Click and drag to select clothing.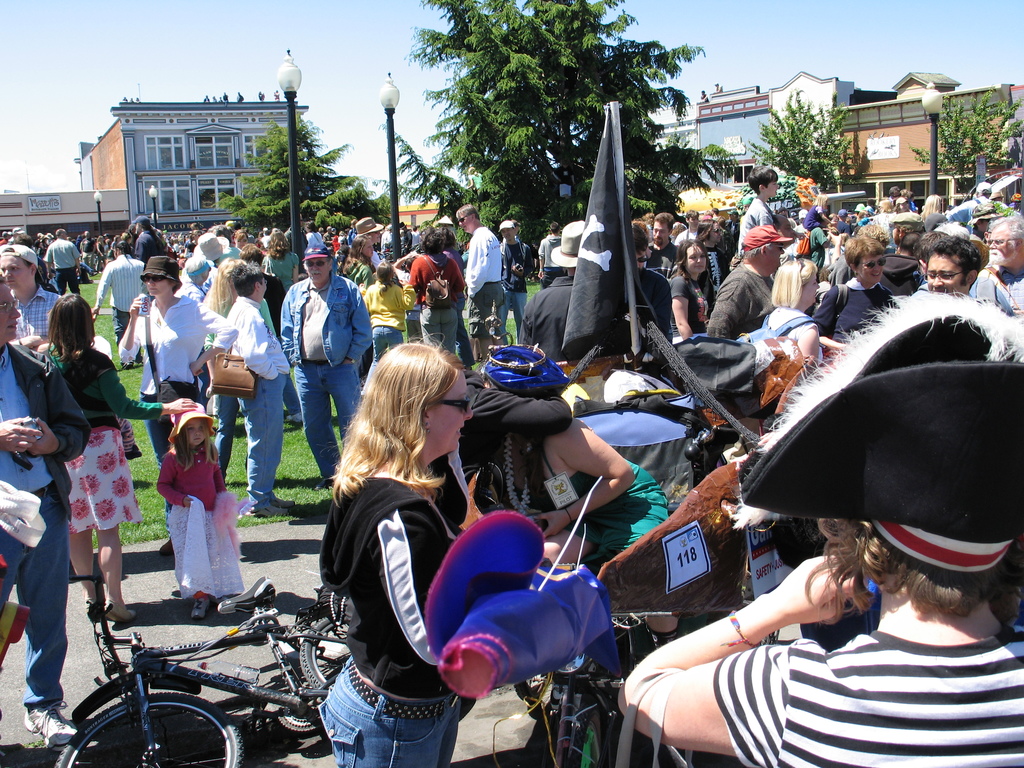
Selection: region(142, 225, 162, 262).
